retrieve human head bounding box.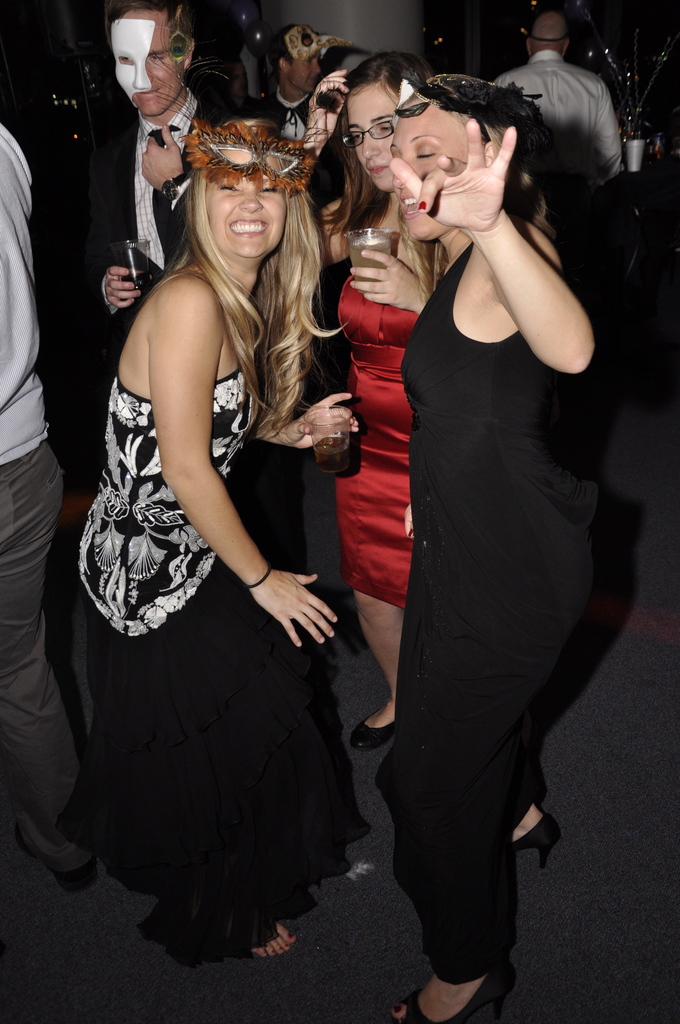
Bounding box: [526, 11, 564, 63].
